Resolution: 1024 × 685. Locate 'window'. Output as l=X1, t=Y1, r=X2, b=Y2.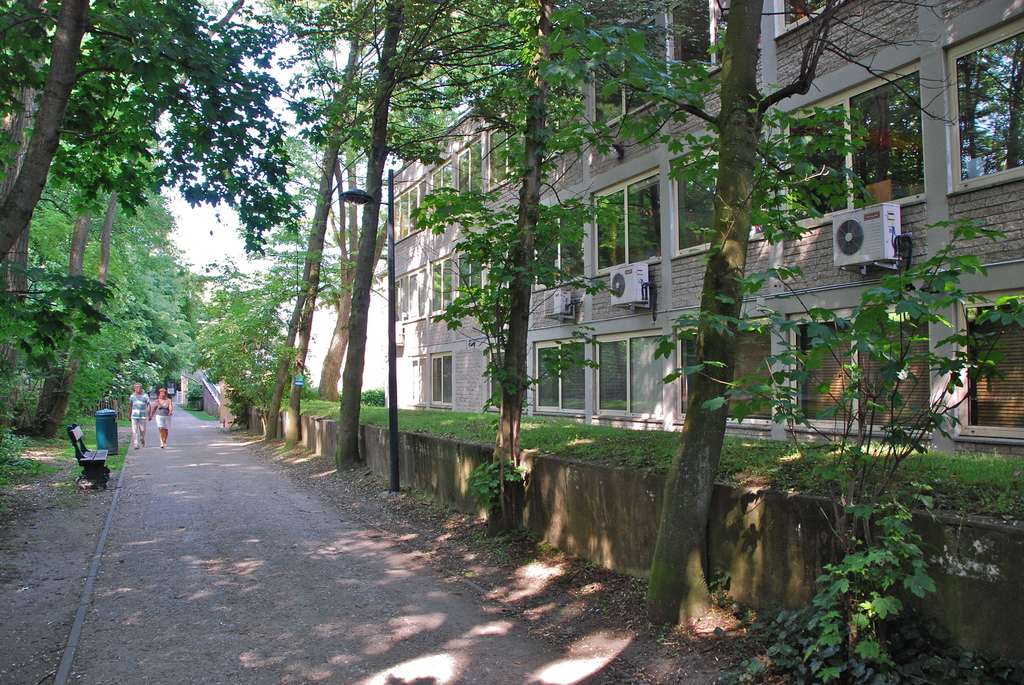
l=766, t=0, r=850, b=35.
